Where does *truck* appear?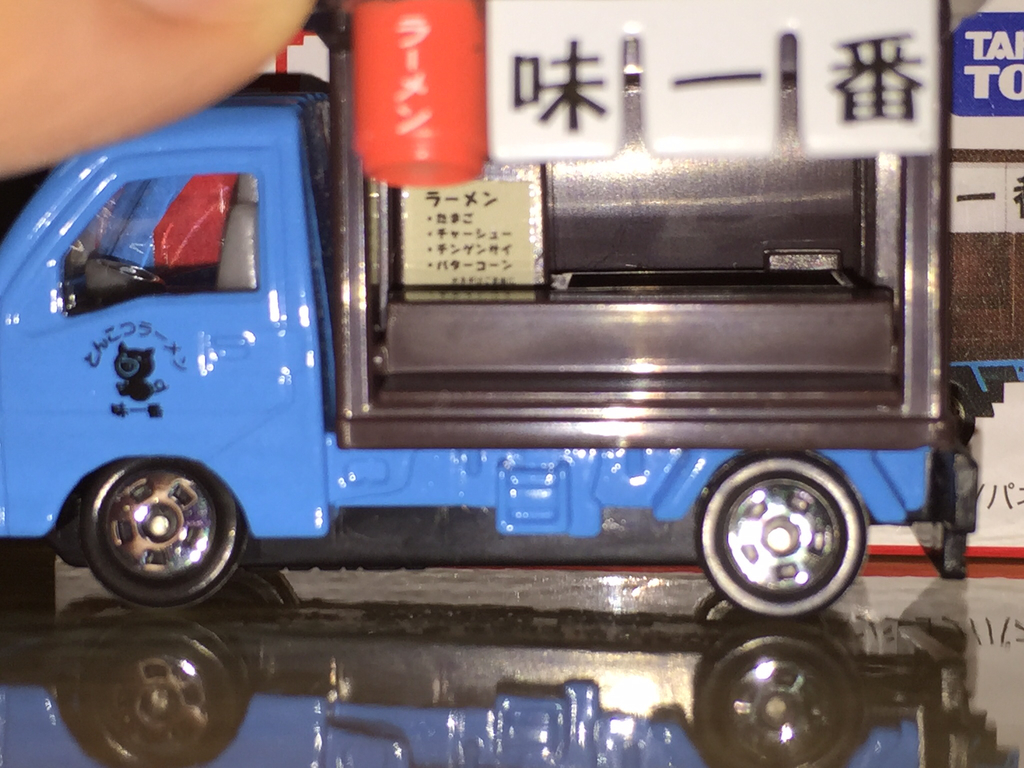
Appears at left=37, top=34, right=956, bottom=670.
